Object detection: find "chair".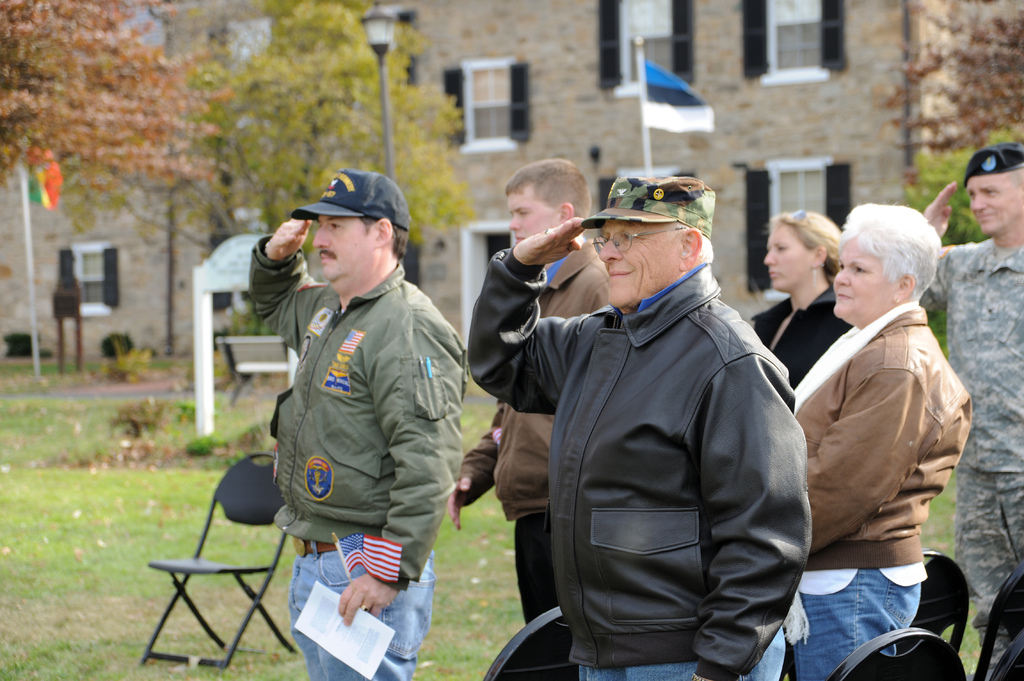
132 450 270 667.
